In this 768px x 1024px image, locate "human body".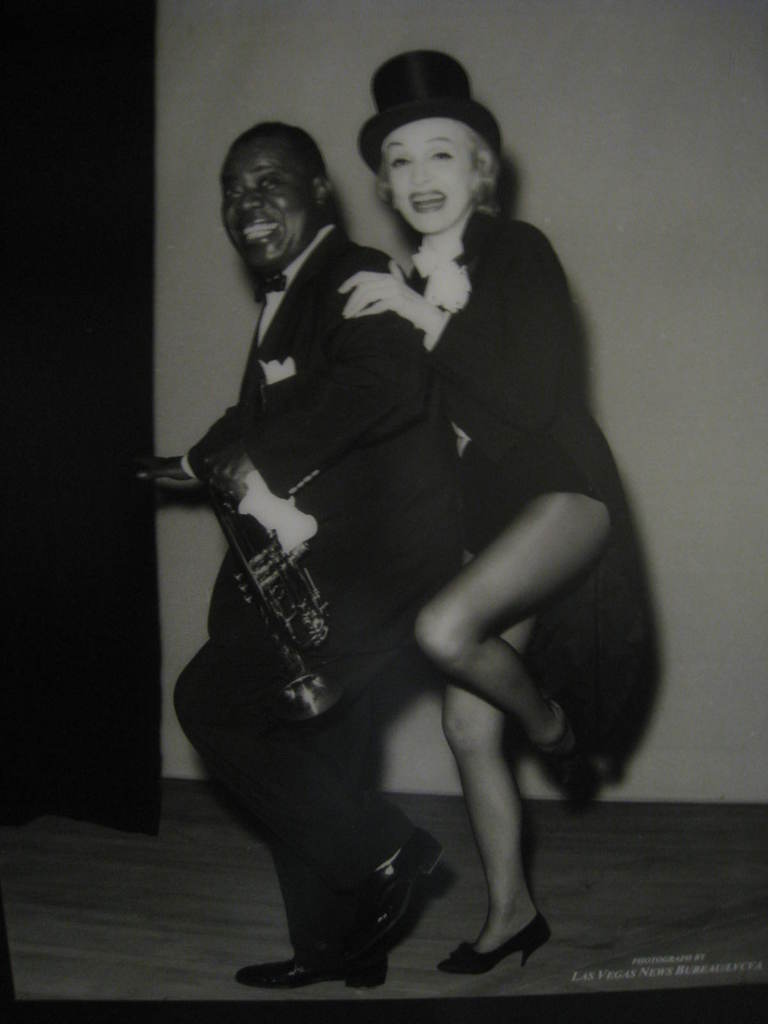
Bounding box: <bbox>339, 49, 612, 951</bbox>.
